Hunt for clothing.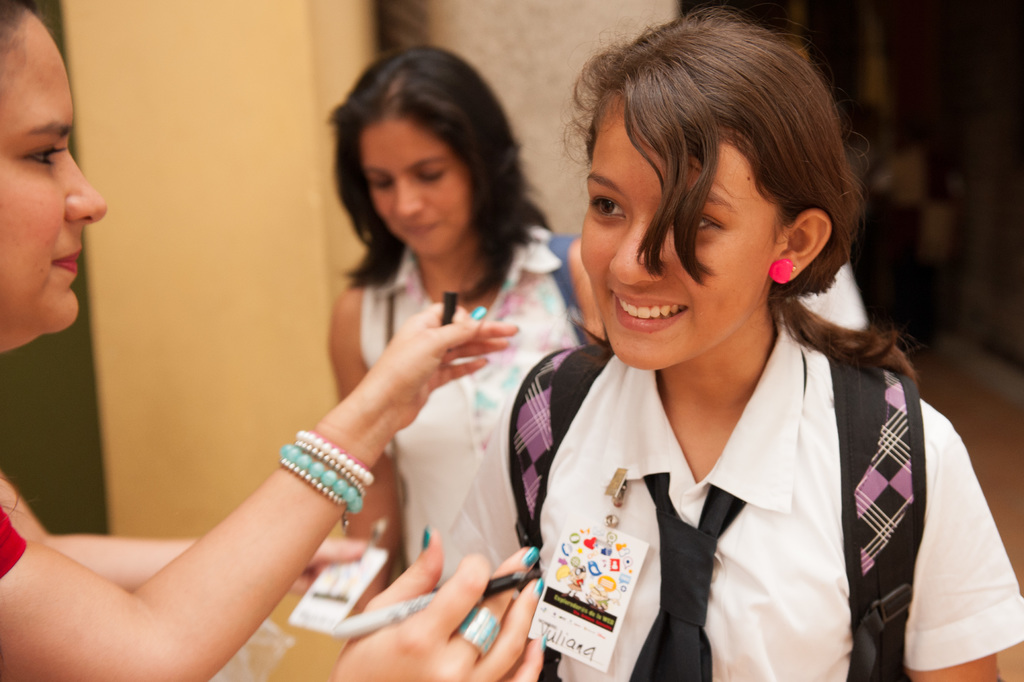
Hunted down at {"left": 358, "top": 241, "right": 586, "bottom": 605}.
